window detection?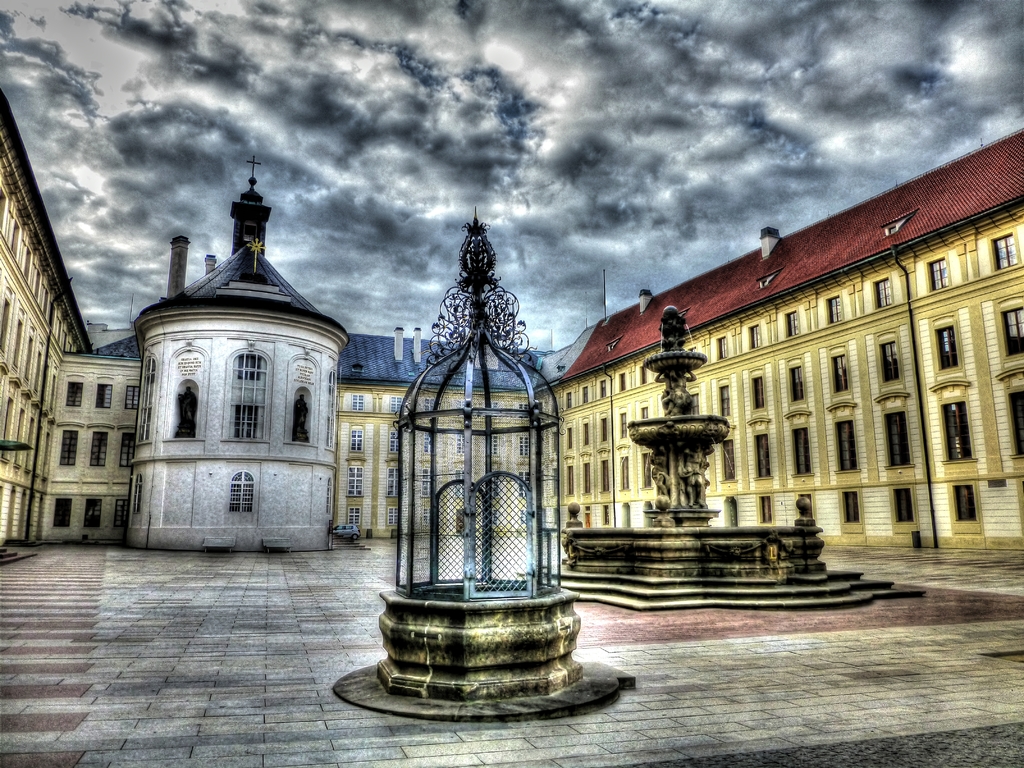
717,383,730,417
